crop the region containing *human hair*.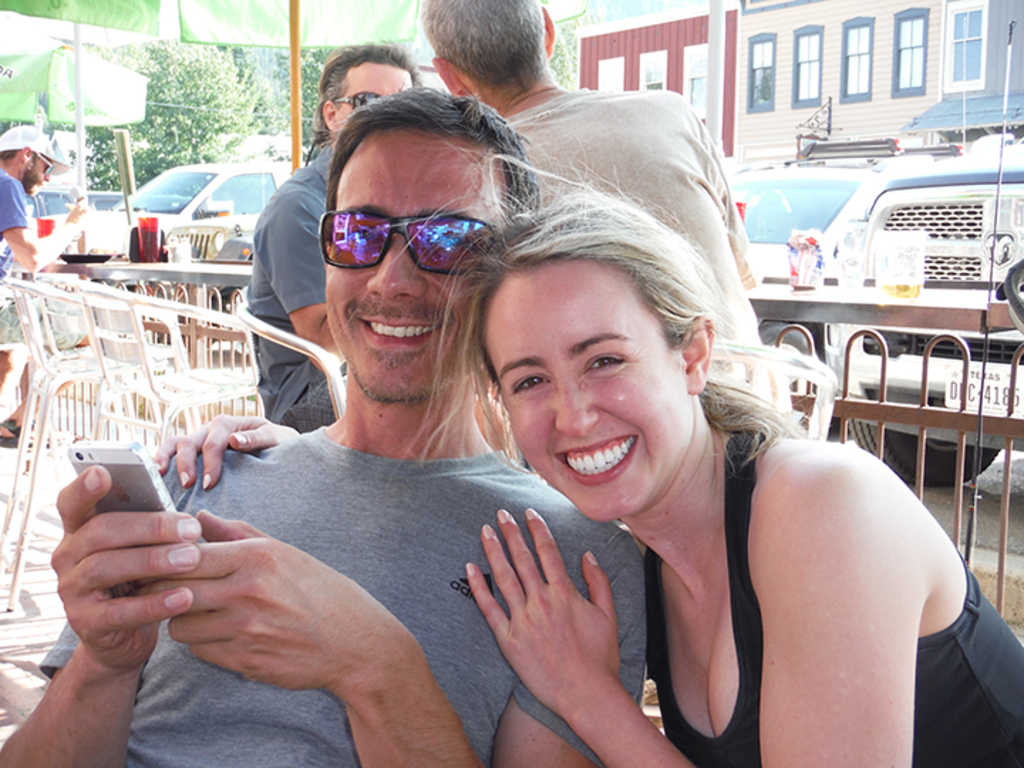
Crop region: left=327, top=40, right=432, bottom=134.
